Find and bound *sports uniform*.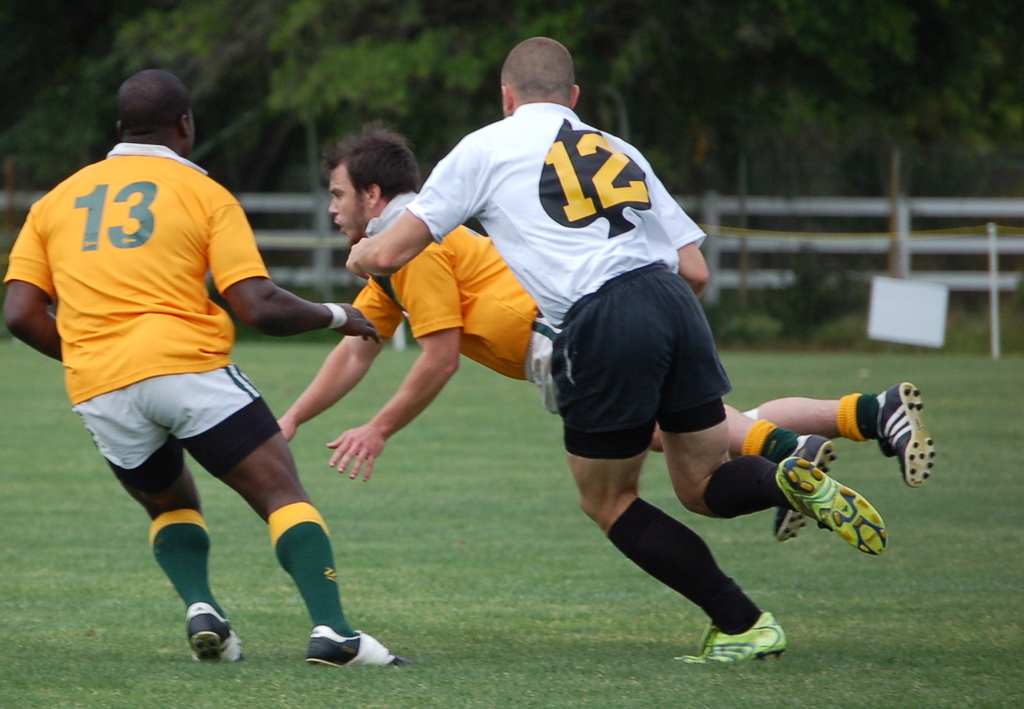
Bound: 317,189,953,545.
